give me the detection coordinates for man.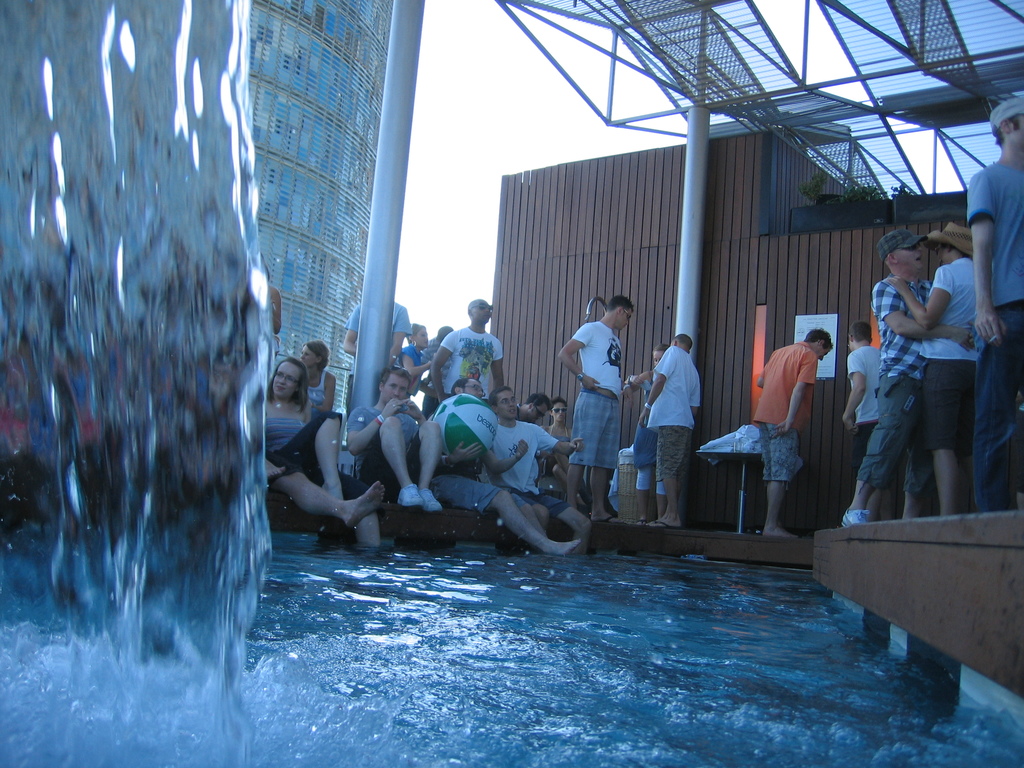
[x1=346, y1=291, x2=409, y2=362].
